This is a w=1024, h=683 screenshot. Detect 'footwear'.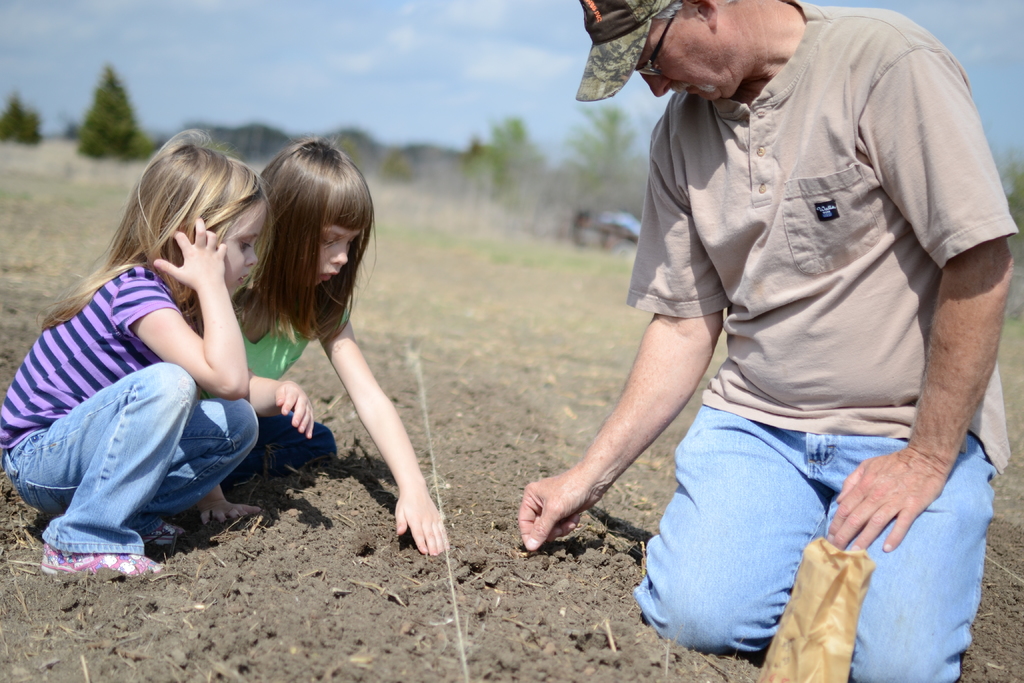
{"x1": 138, "y1": 512, "x2": 190, "y2": 545}.
